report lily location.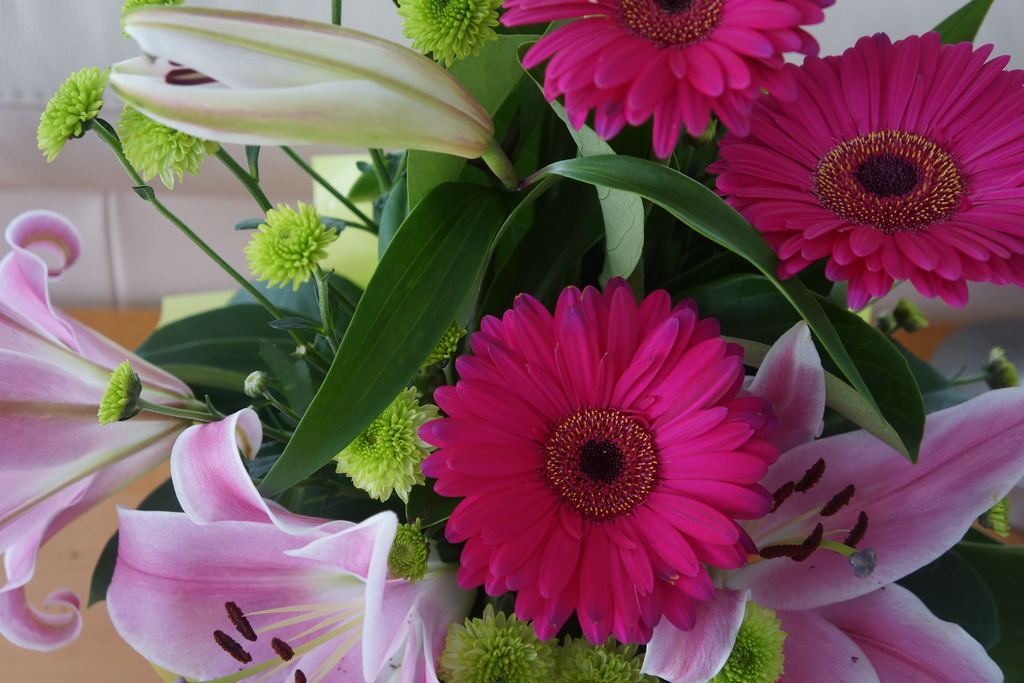
Report: bbox=[104, 403, 478, 682].
